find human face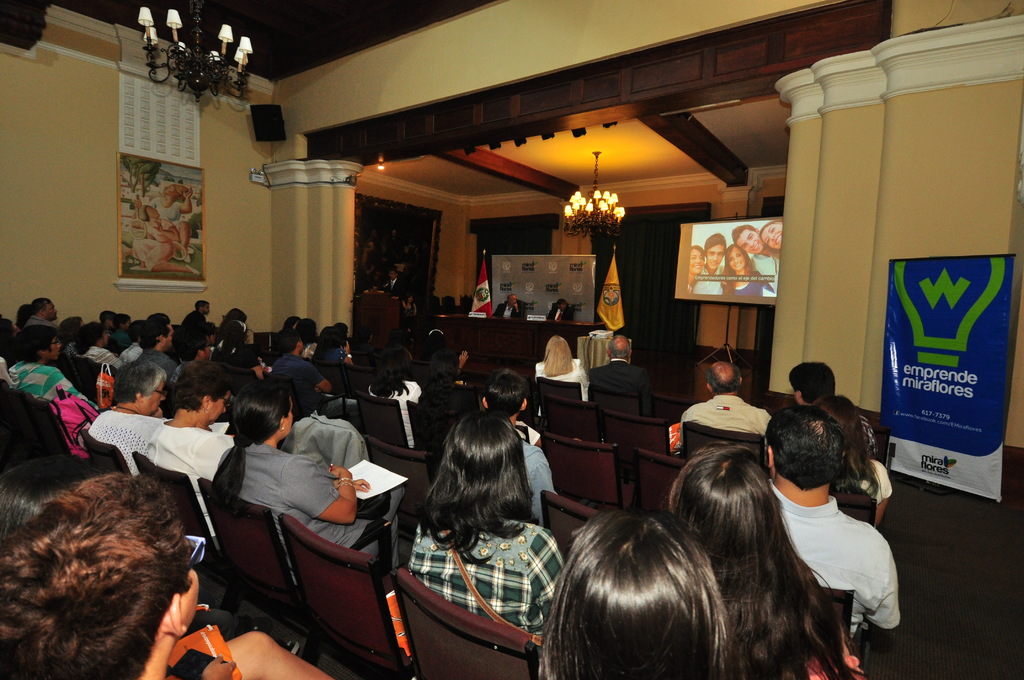
bbox(150, 380, 167, 412)
